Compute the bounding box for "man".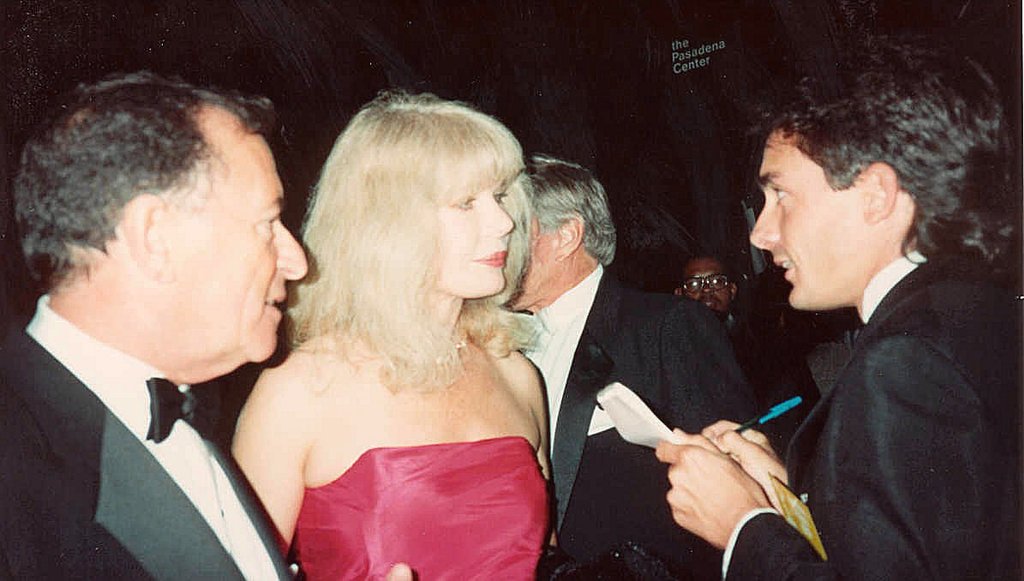
detection(0, 67, 339, 572).
